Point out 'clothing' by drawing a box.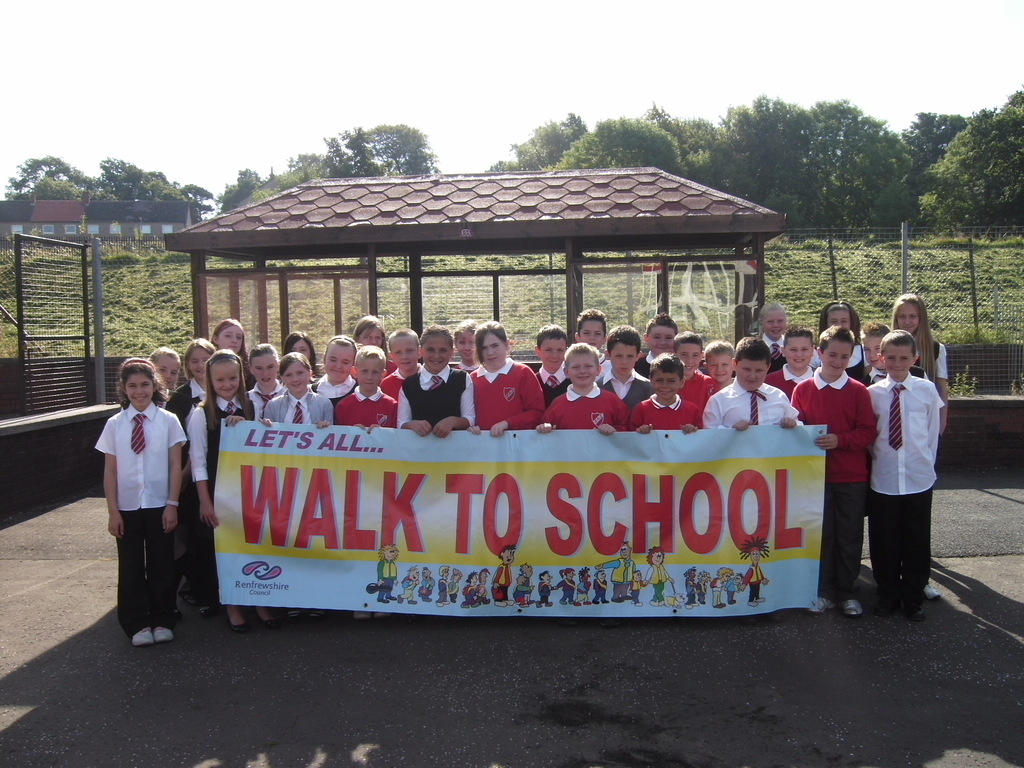
534:364:566:390.
